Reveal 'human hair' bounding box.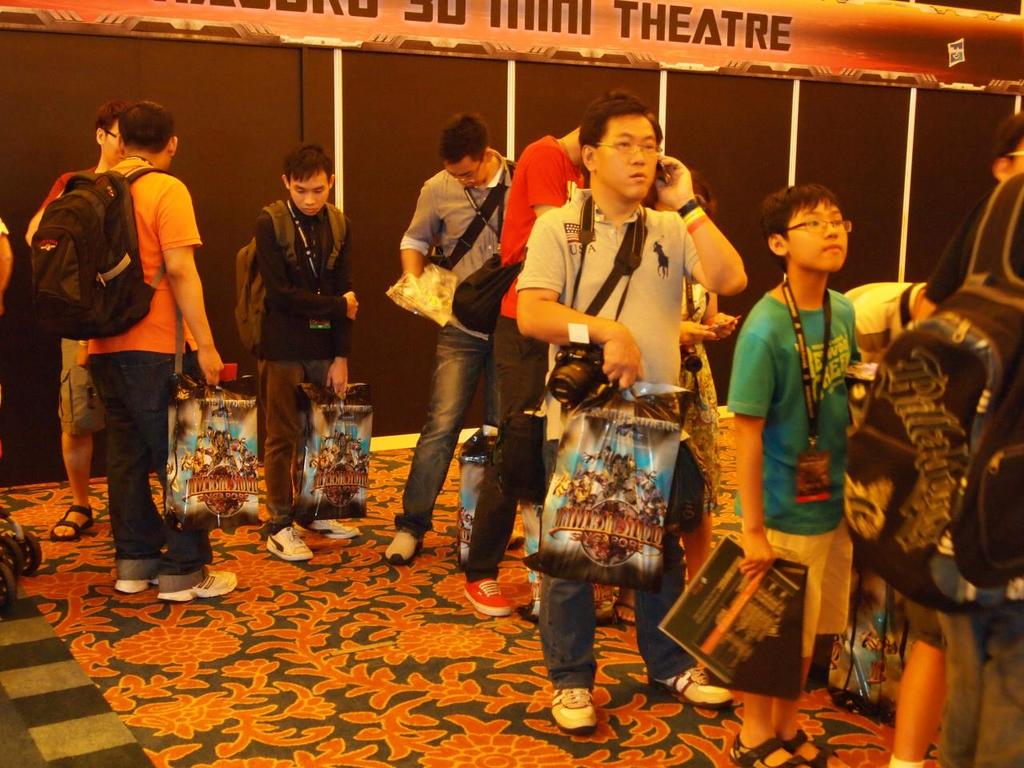
Revealed: detection(438, 114, 494, 170).
